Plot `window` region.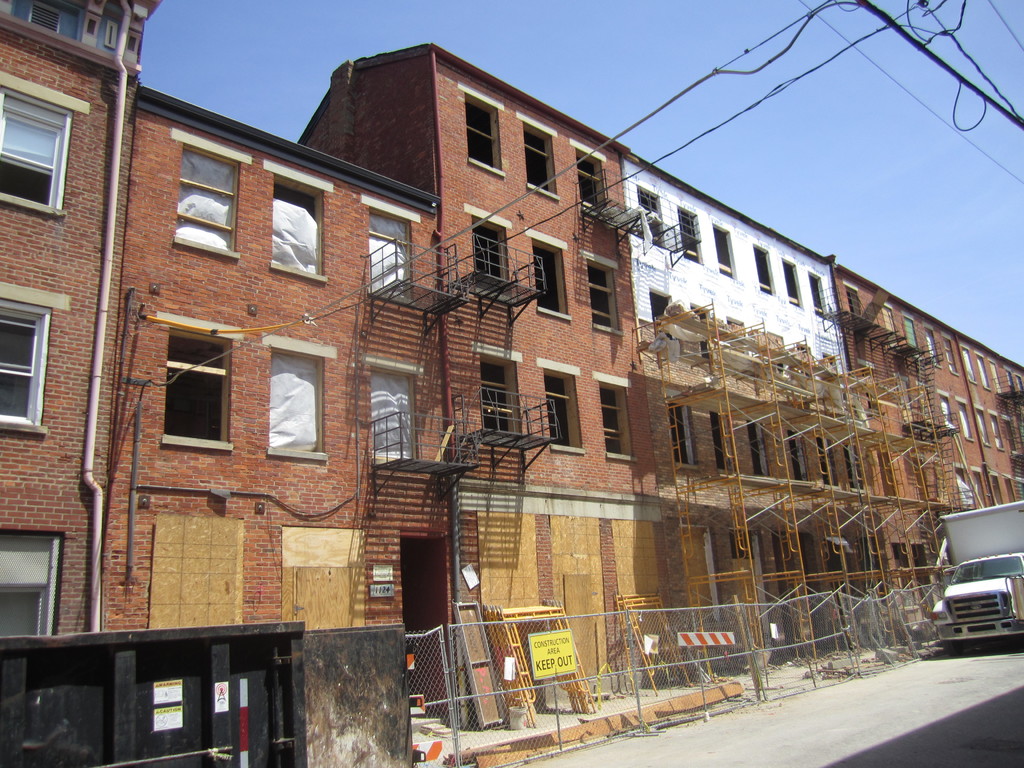
Plotted at [584, 267, 625, 331].
